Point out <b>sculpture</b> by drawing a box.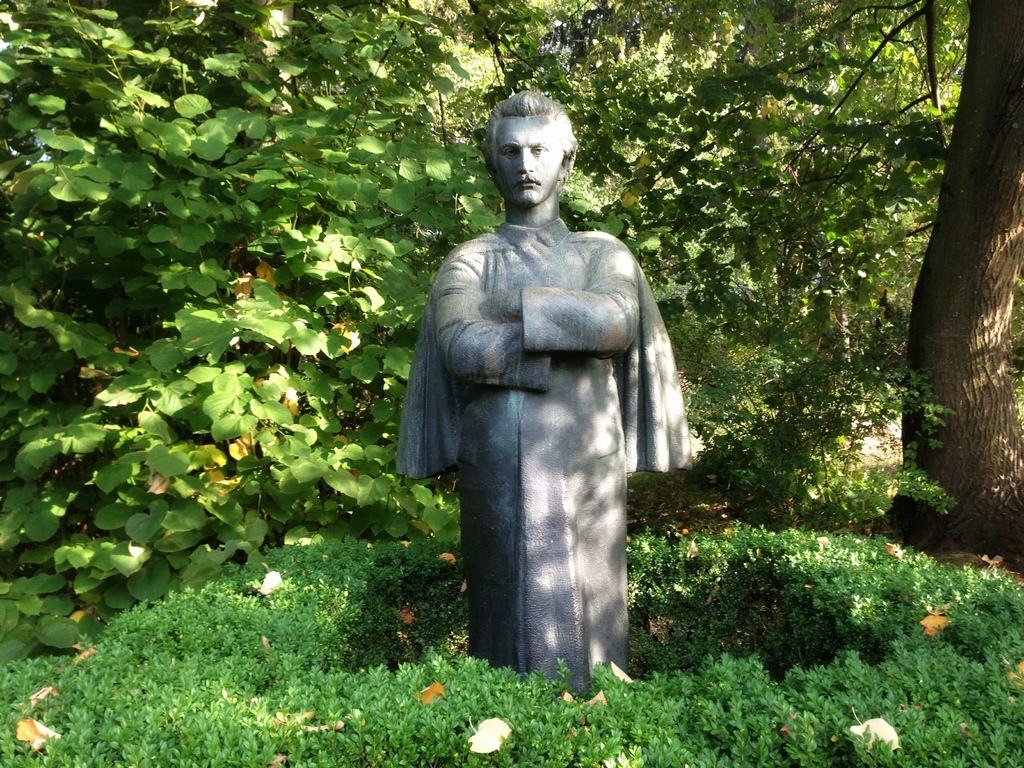
locate(394, 85, 696, 710).
